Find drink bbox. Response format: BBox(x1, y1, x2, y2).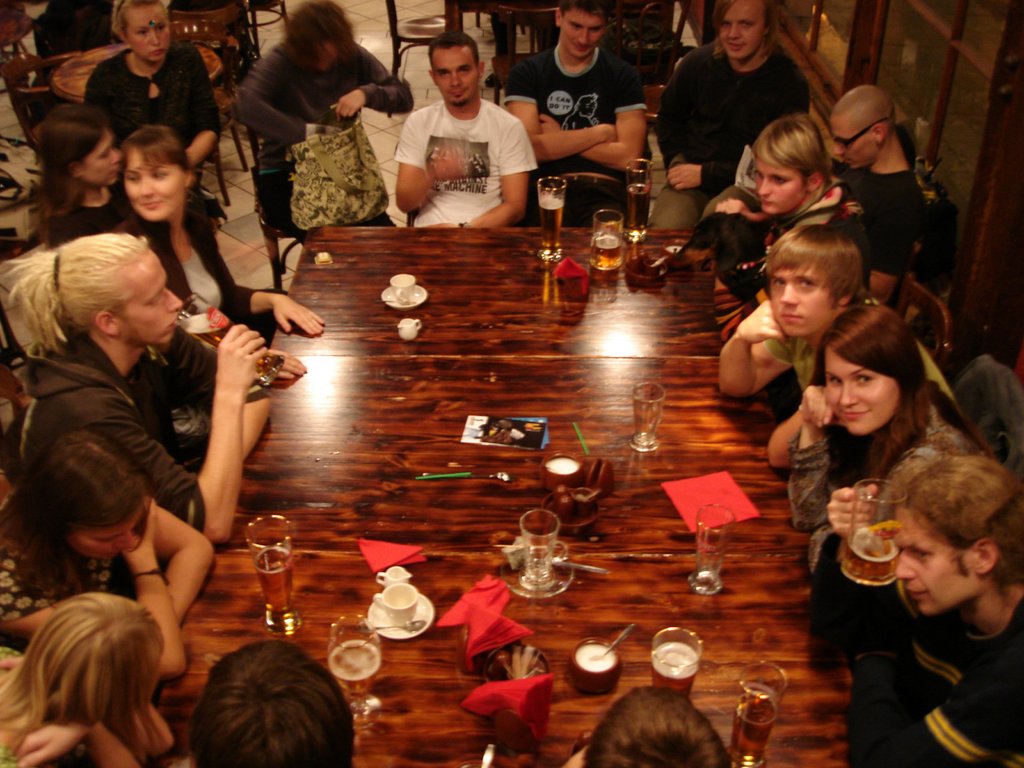
BBox(522, 548, 557, 586).
